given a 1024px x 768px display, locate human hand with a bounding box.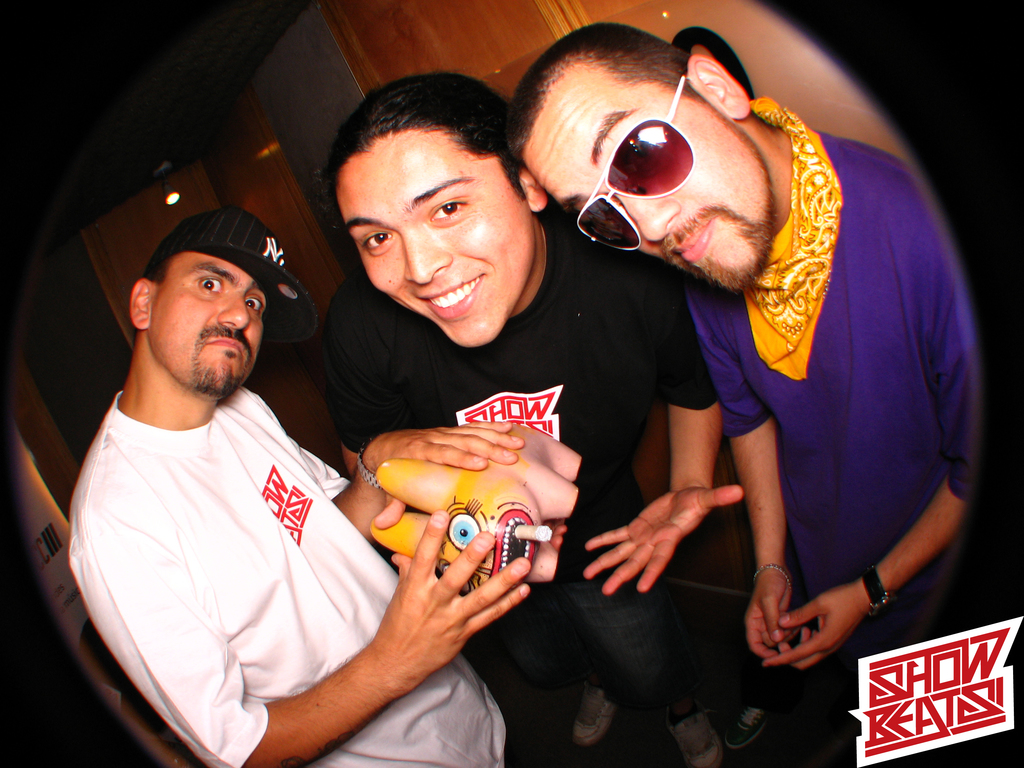
Located: 361:420:524:529.
